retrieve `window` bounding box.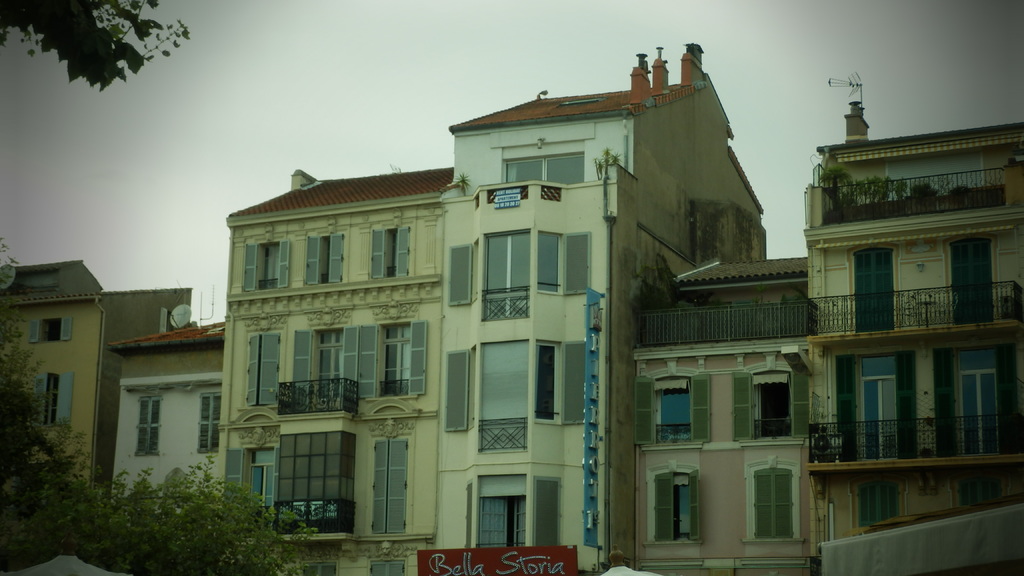
Bounding box: [648, 457, 706, 552].
